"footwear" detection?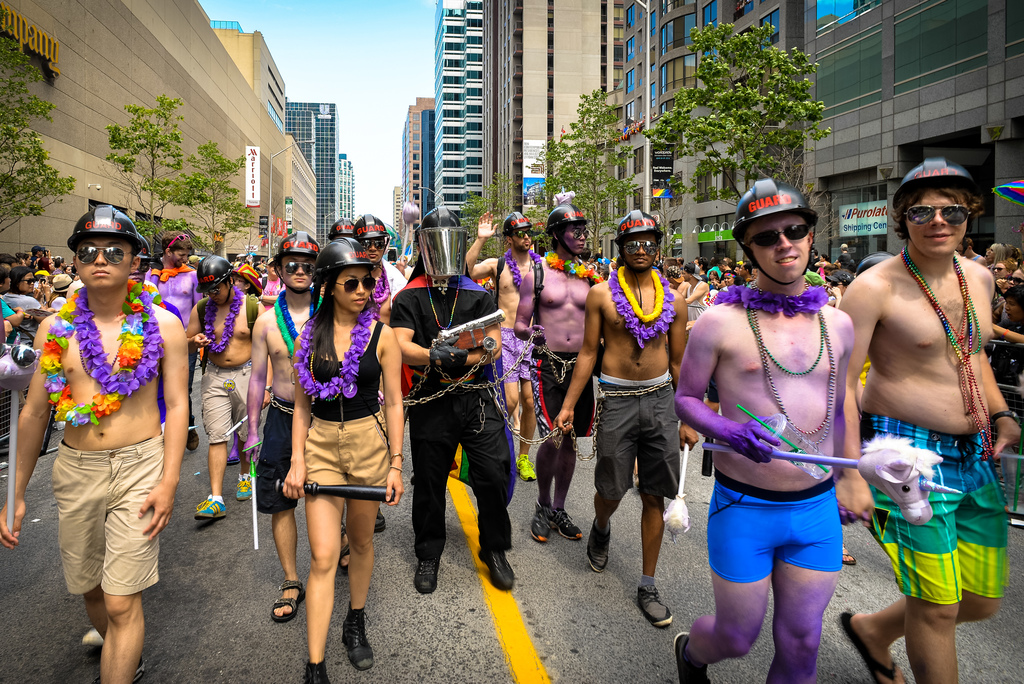
bbox=[477, 555, 515, 591]
